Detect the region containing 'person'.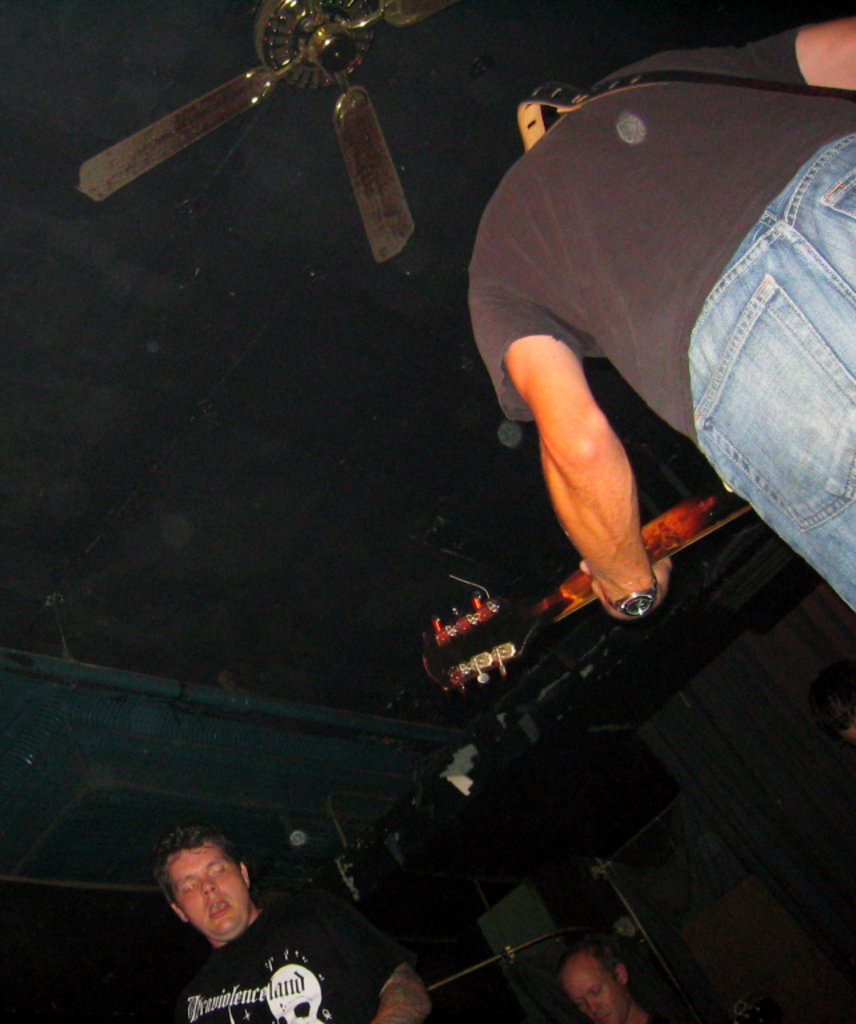
[163, 827, 433, 1023].
